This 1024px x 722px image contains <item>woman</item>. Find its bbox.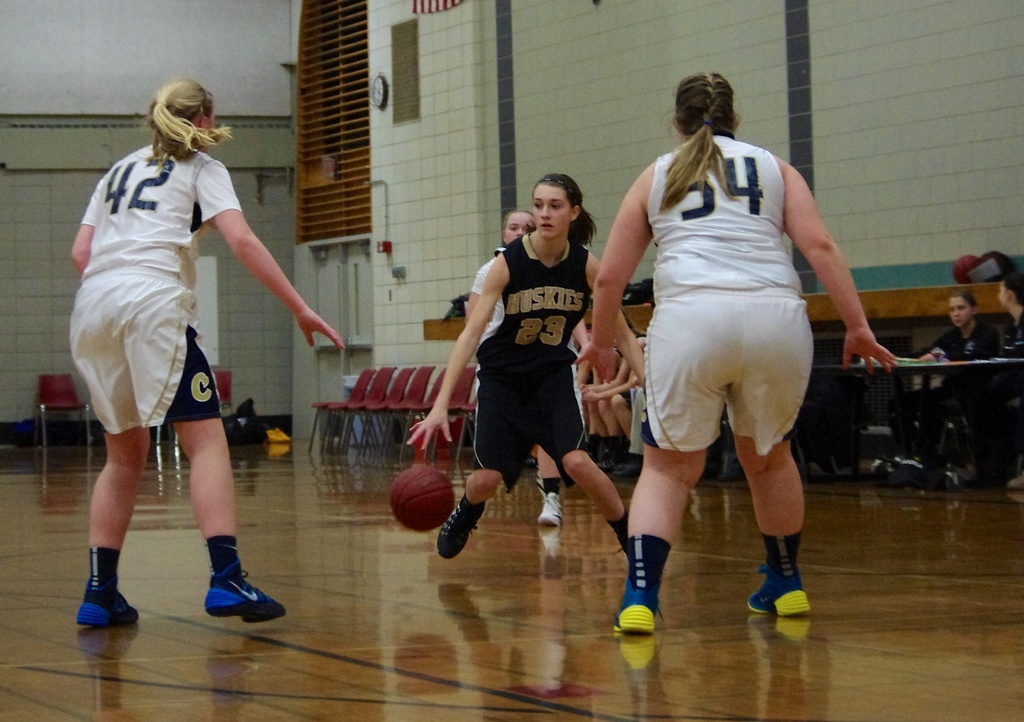
[x1=899, y1=294, x2=998, y2=466].
